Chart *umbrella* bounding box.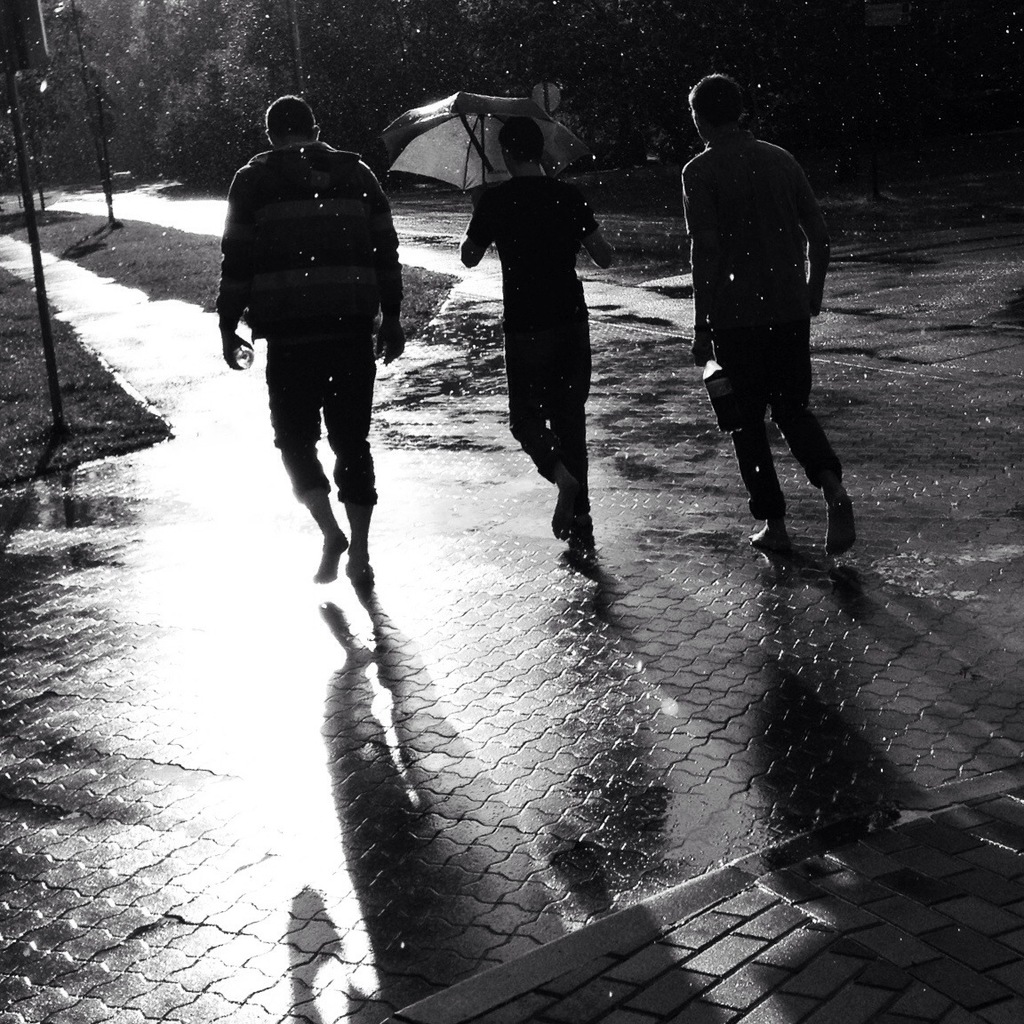
Charted: <box>381,92,596,201</box>.
